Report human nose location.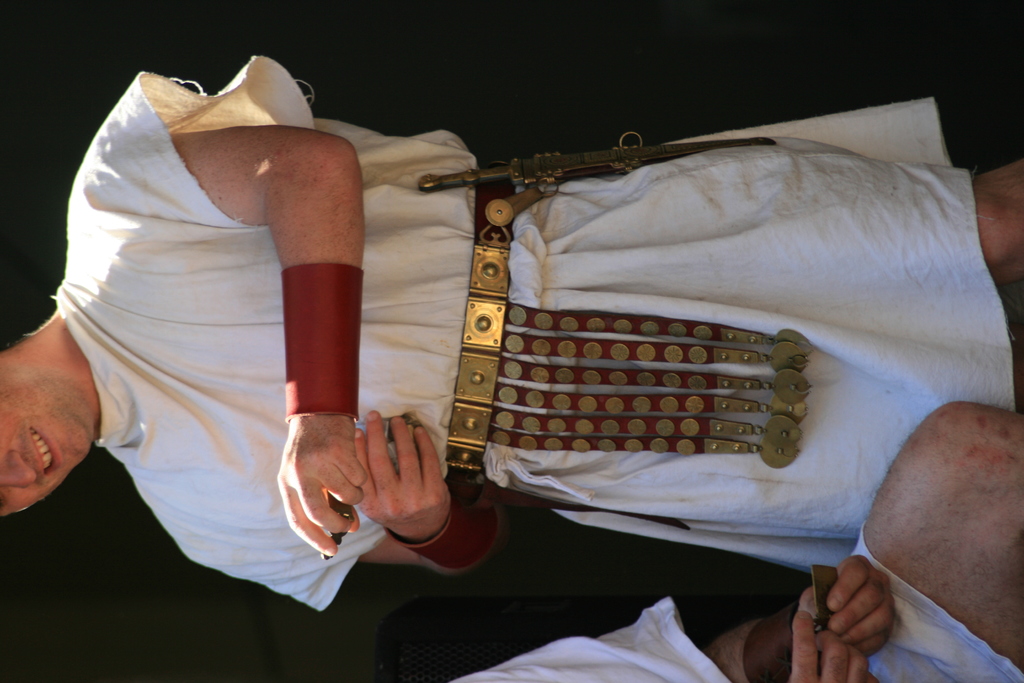
Report: x1=0 y1=448 x2=36 y2=490.
